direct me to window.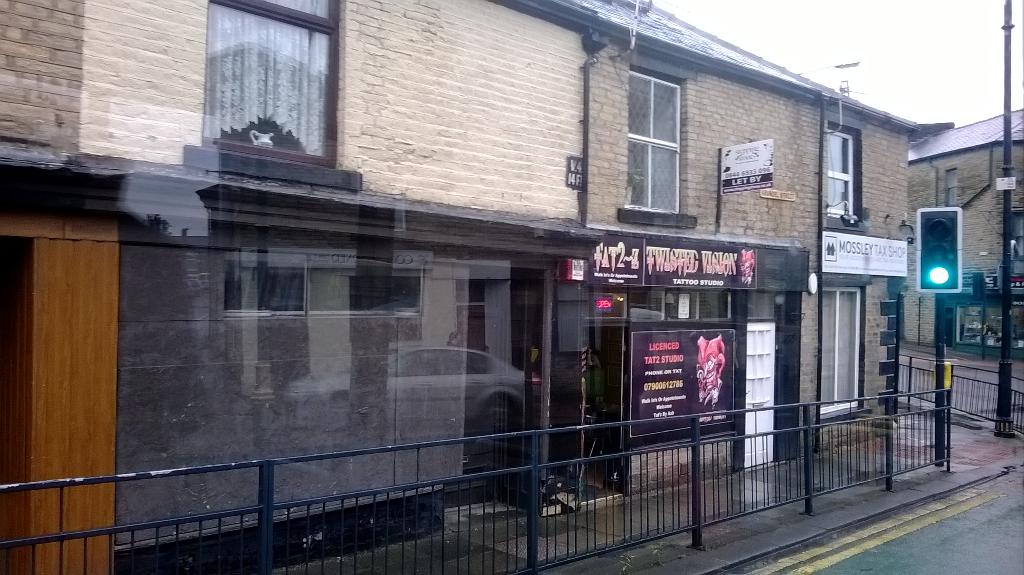
Direction: x1=945 y1=166 x2=961 y2=209.
